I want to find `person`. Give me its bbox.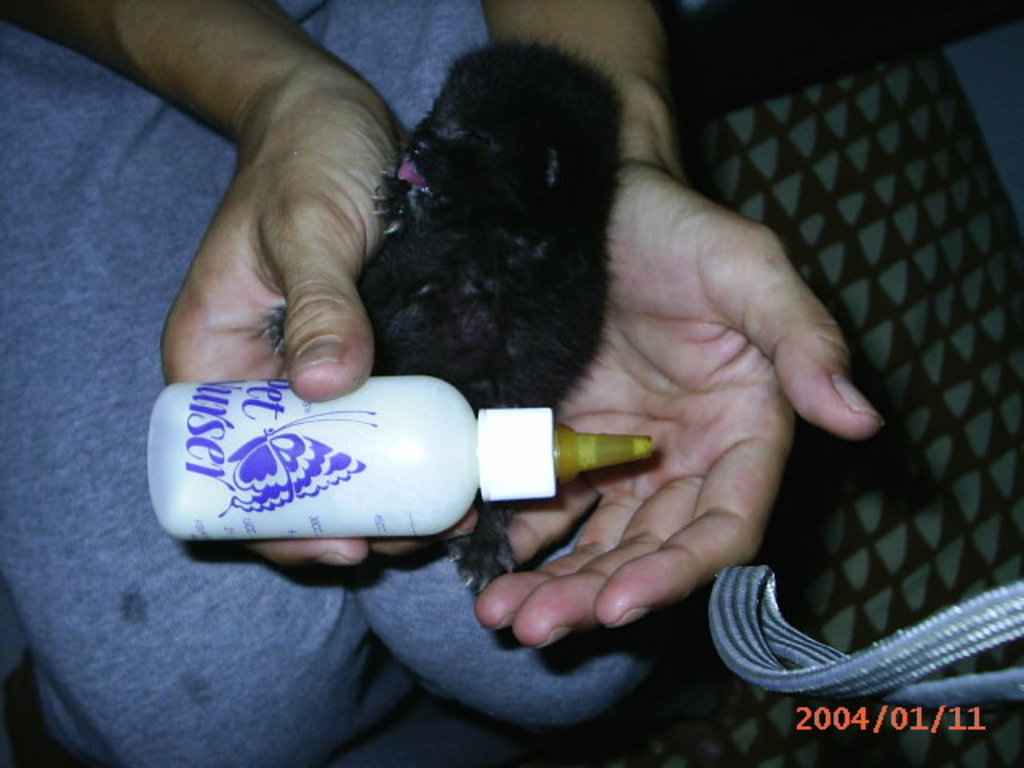
BBox(0, 0, 890, 766).
